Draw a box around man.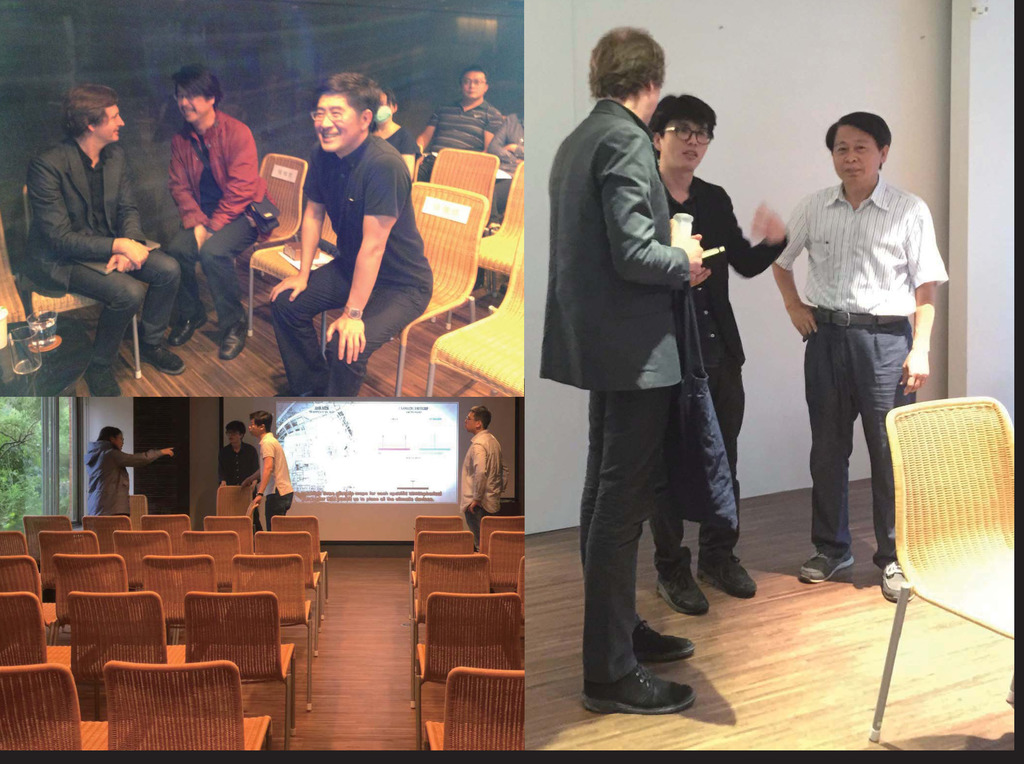
select_region(88, 426, 175, 516).
